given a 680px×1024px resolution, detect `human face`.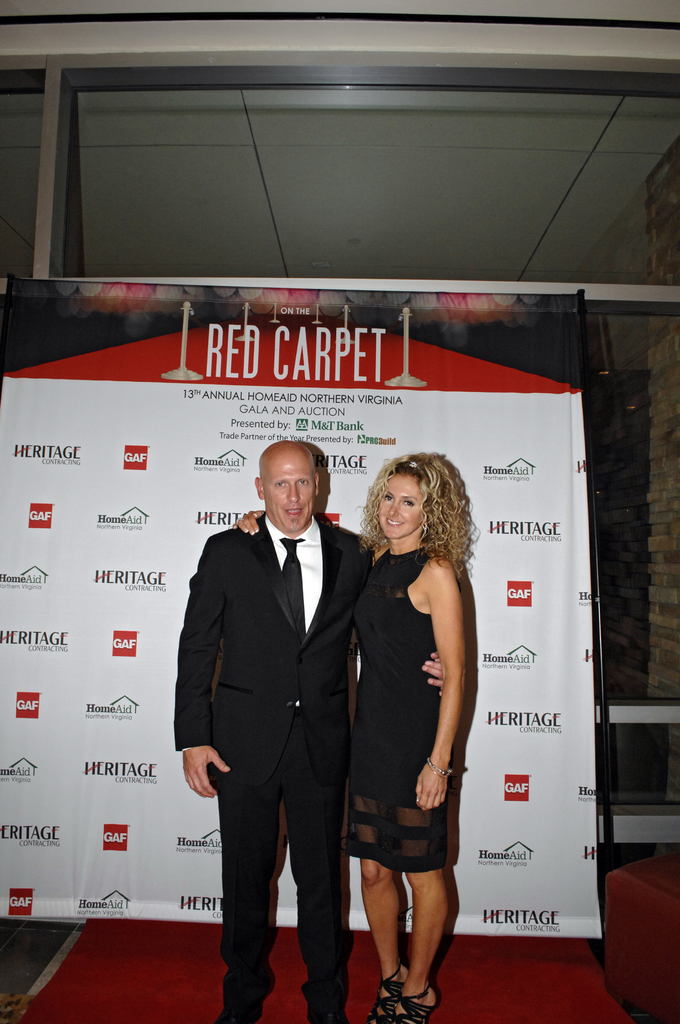
bbox(377, 474, 426, 538).
